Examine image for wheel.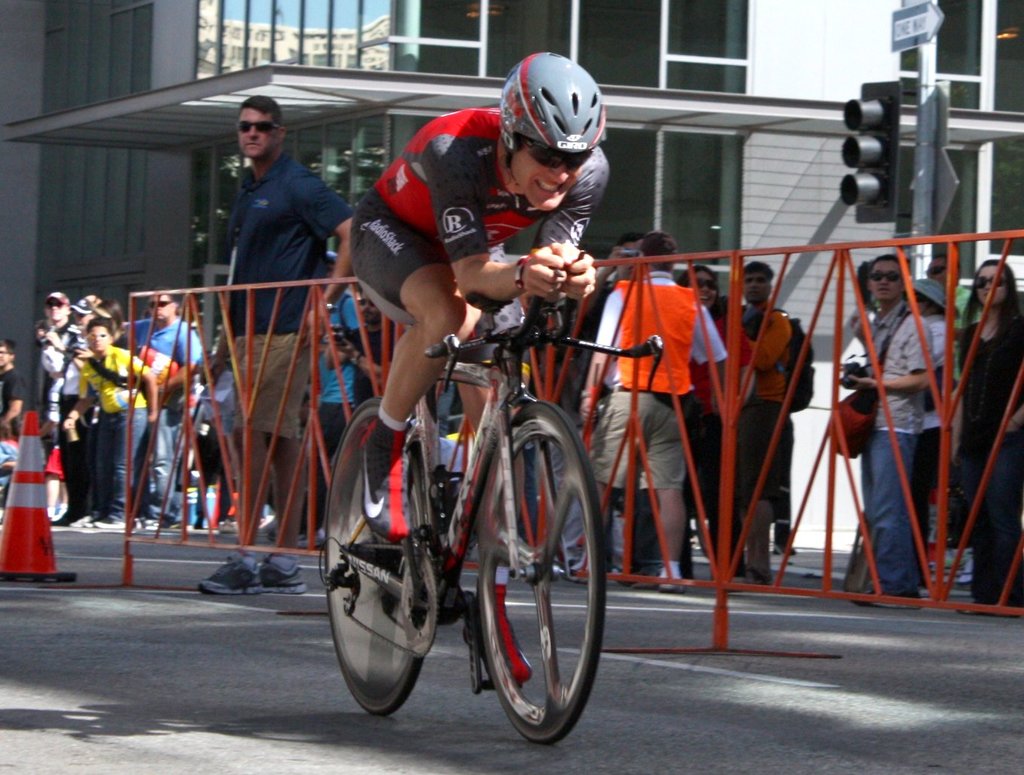
Examination result: box(470, 396, 600, 747).
